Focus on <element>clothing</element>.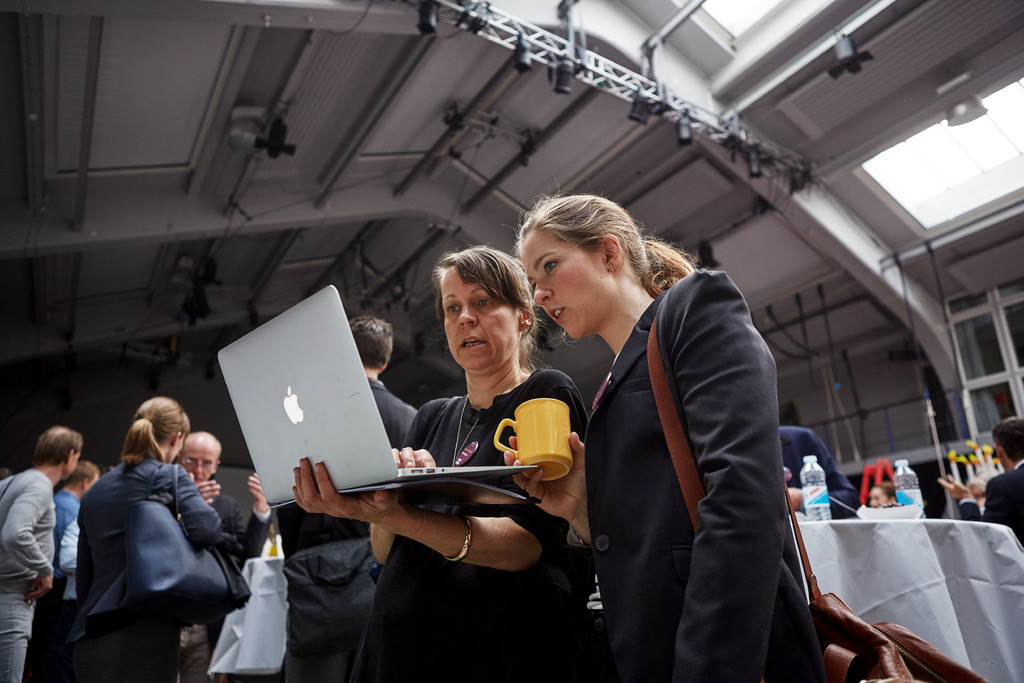
Focused at box=[780, 425, 851, 520].
